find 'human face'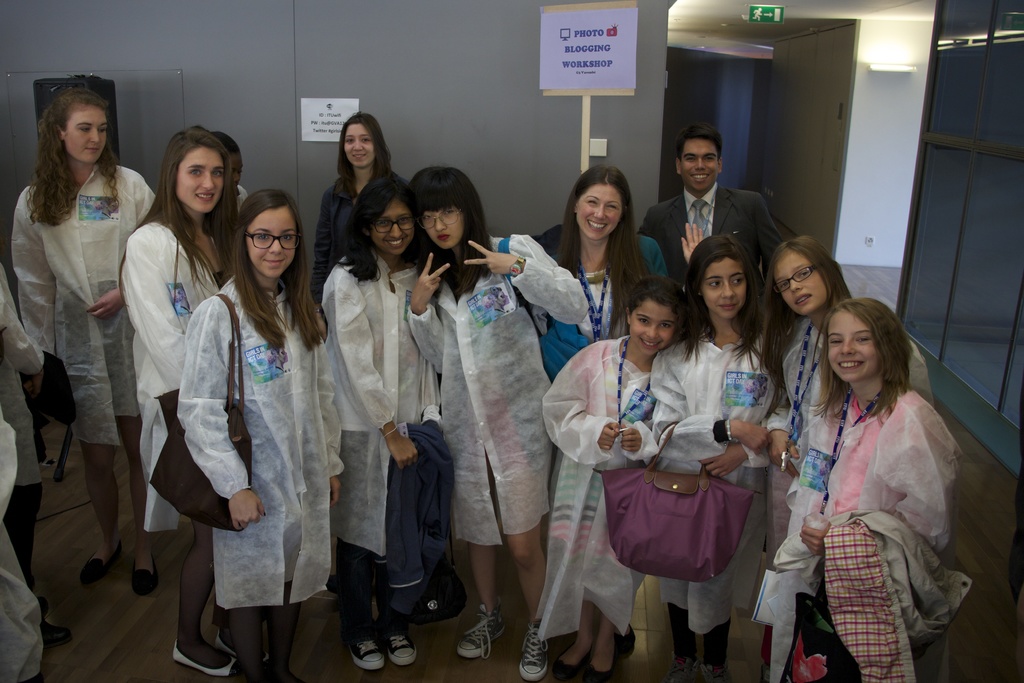
(left=681, top=136, right=719, bottom=193)
